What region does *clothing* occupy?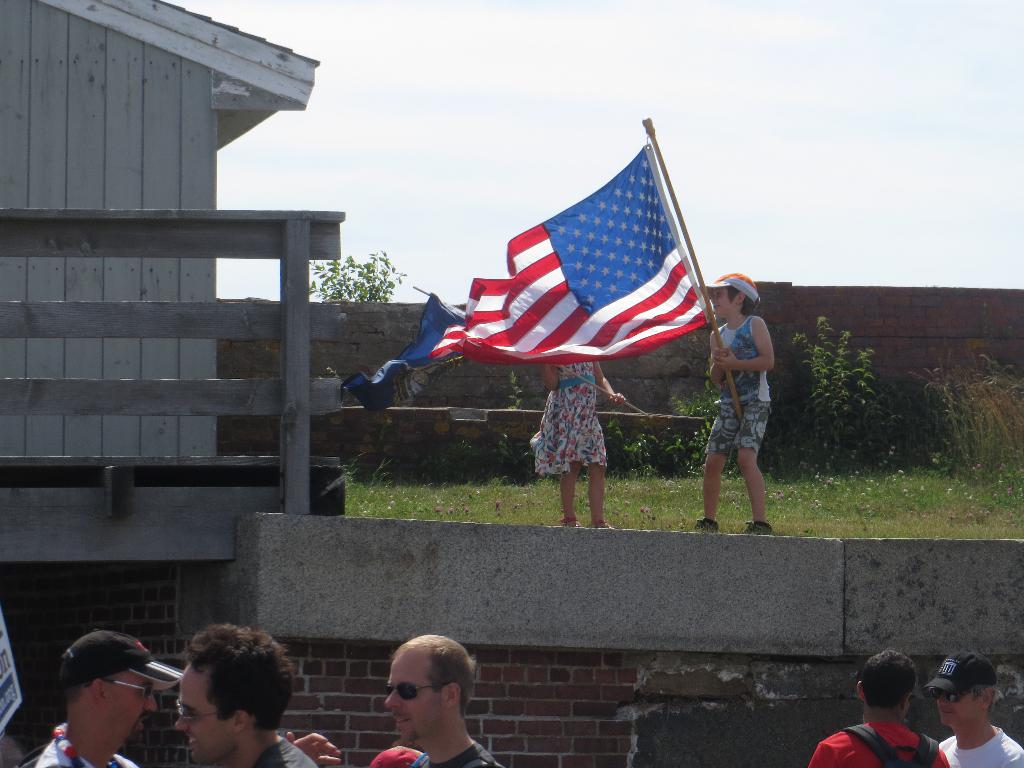
[x1=32, y1=723, x2=147, y2=767].
